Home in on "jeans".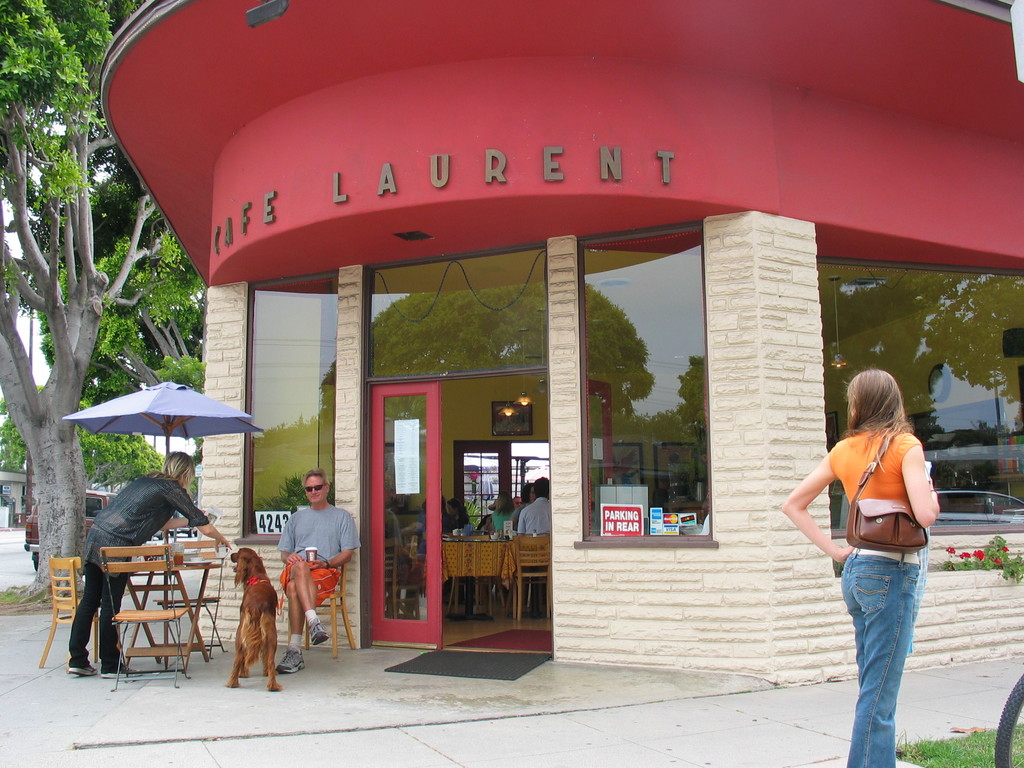
Homed in at region(820, 533, 940, 765).
